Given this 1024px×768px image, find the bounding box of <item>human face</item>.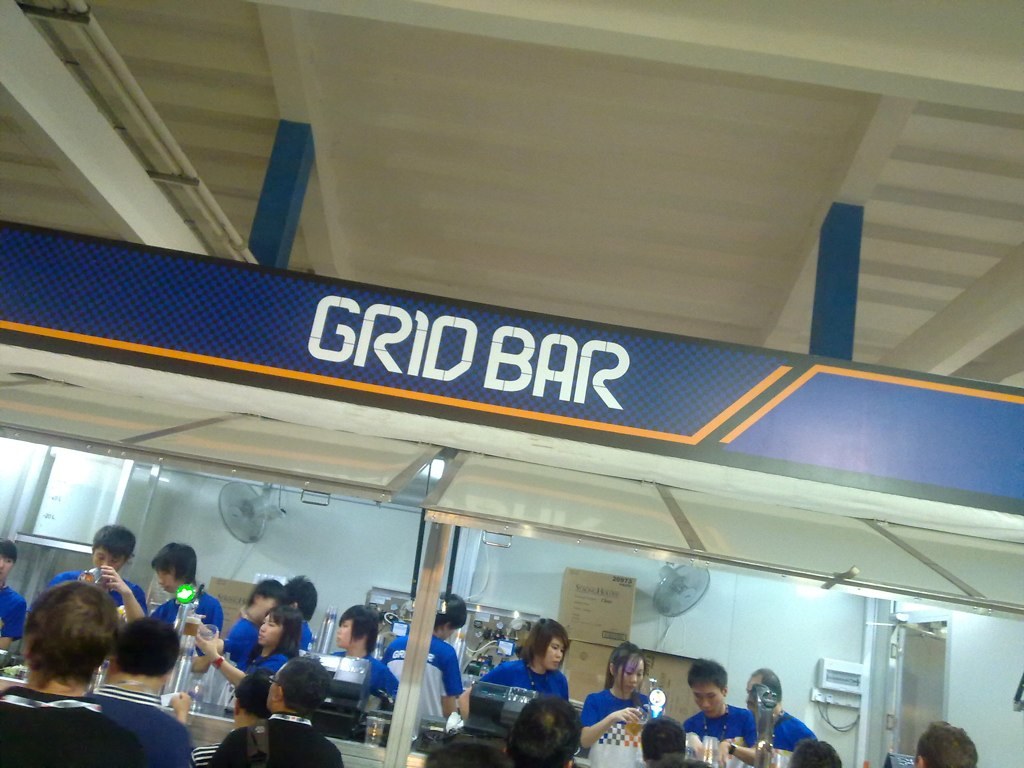
(x1=93, y1=546, x2=124, y2=572).
